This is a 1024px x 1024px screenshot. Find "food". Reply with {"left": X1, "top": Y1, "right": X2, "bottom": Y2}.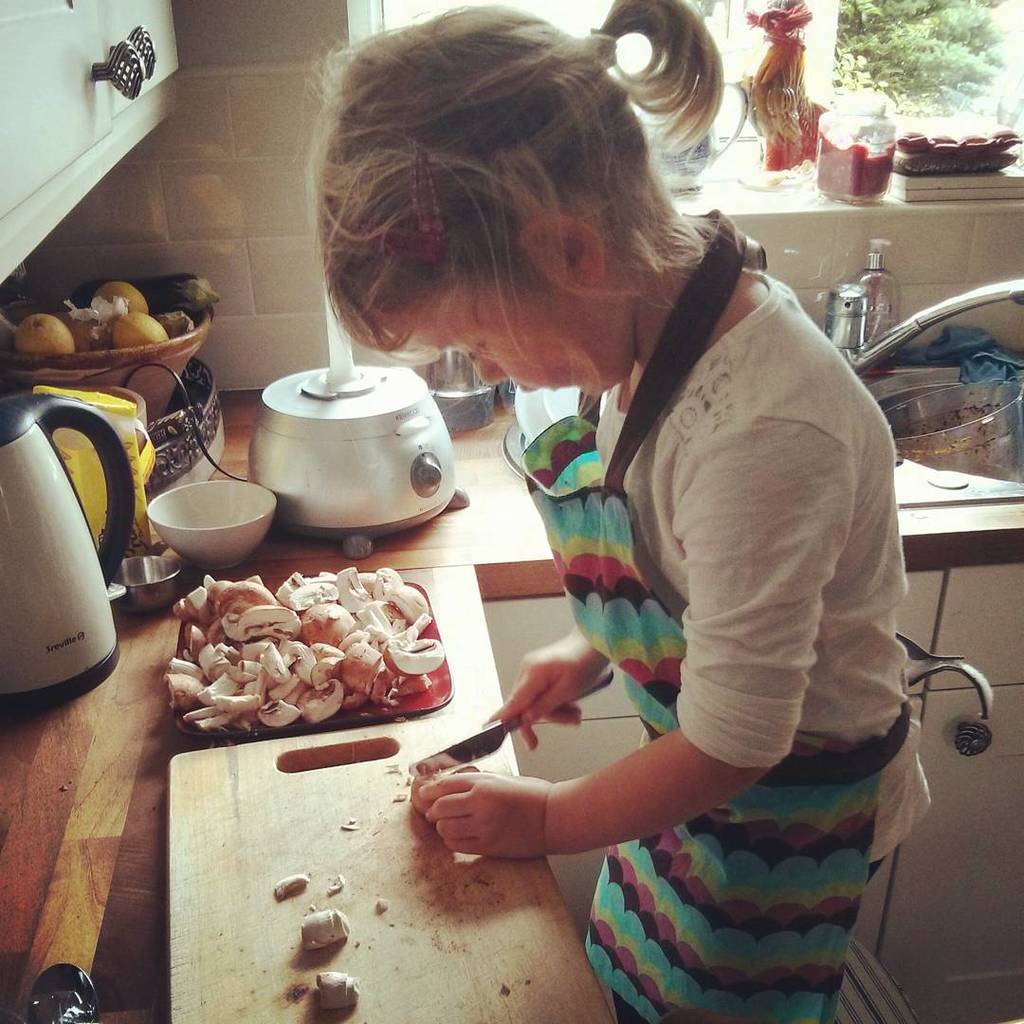
{"left": 311, "top": 968, "right": 362, "bottom": 1014}.
